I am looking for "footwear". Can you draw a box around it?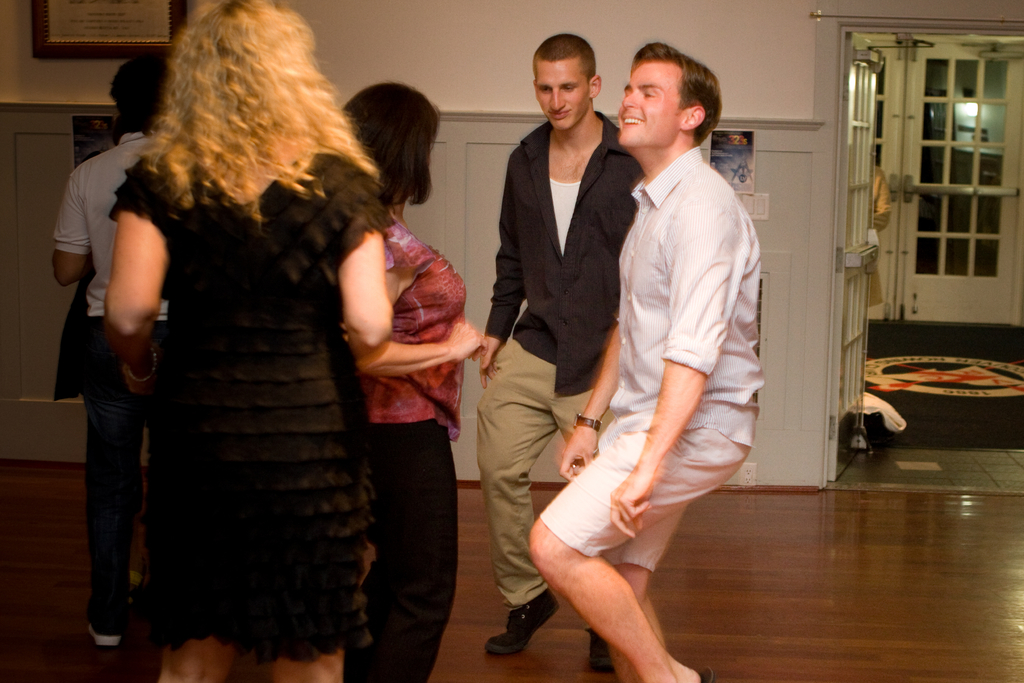
Sure, the bounding box is region(696, 668, 716, 681).
